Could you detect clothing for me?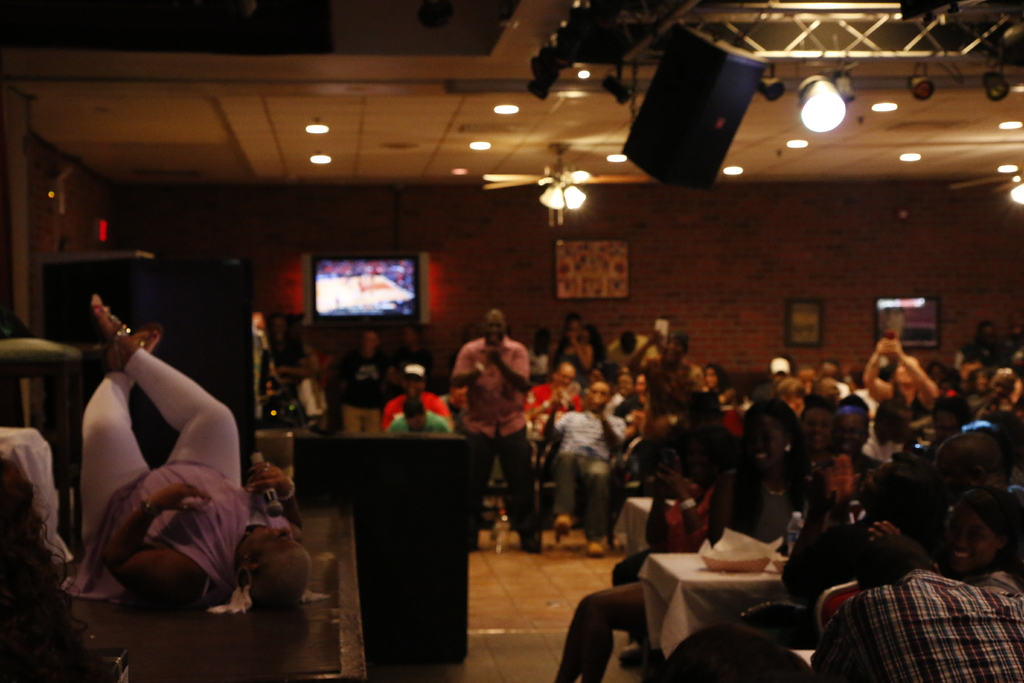
Detection result: bbox(671, 490, 927, 682).
